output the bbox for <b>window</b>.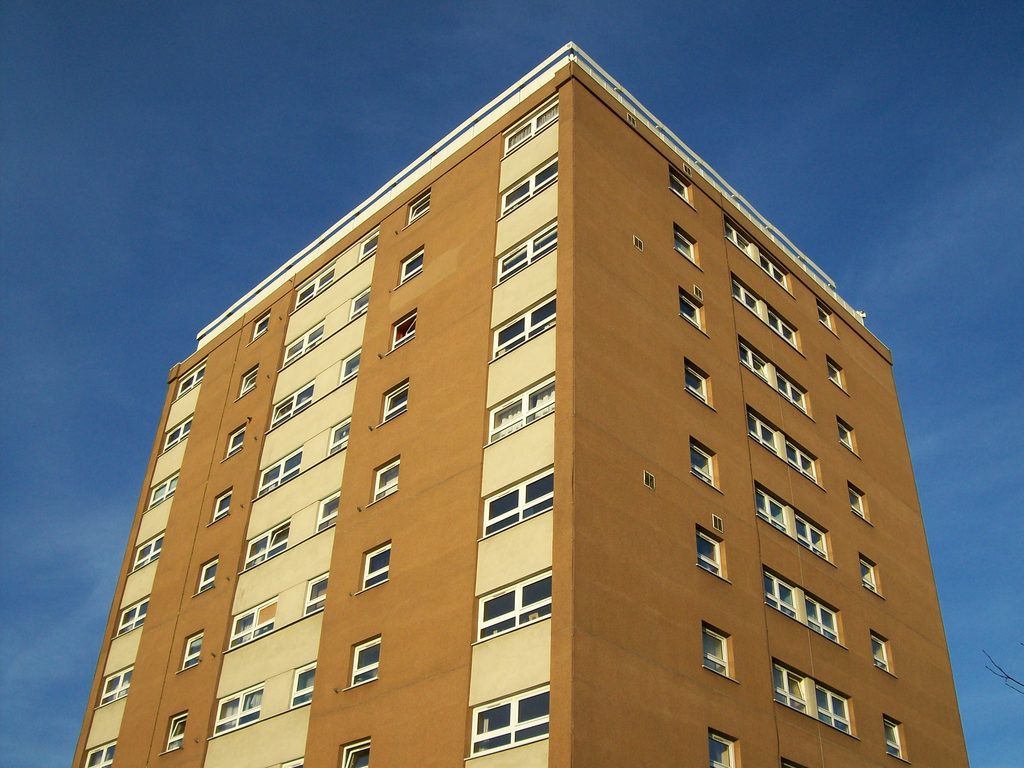
locate(407, 189, 433, 222).
